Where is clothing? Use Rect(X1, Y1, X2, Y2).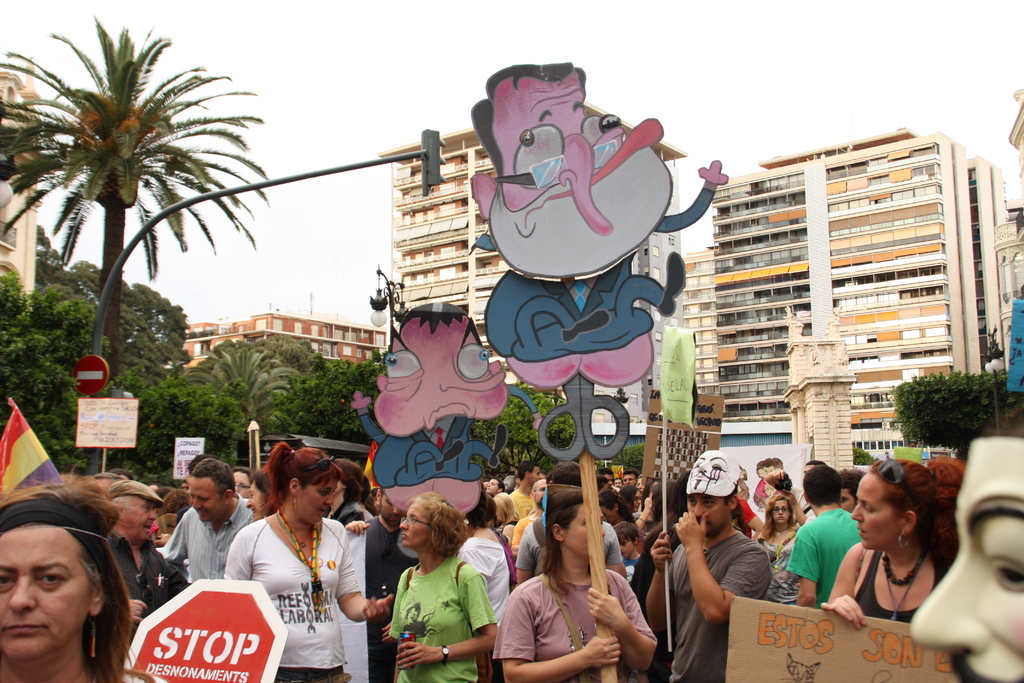
Rect(468, 531, 511, 614).
